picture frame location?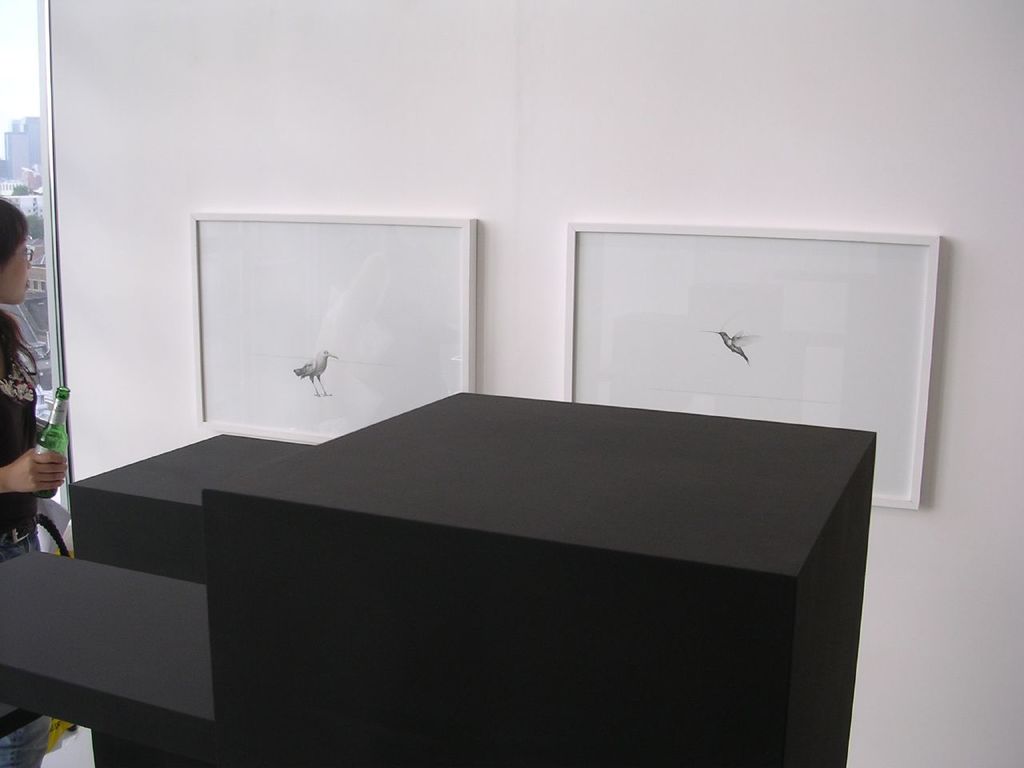
bbox(563, 218, 968, 490)
